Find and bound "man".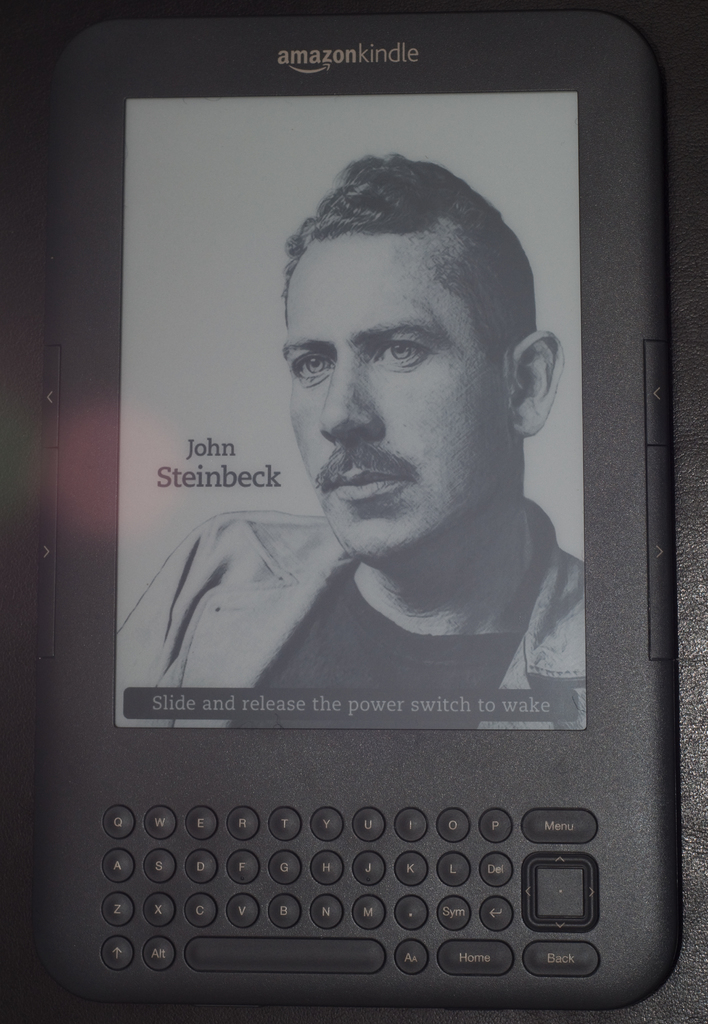
Bound: locate(209, 188, 599, 695).
